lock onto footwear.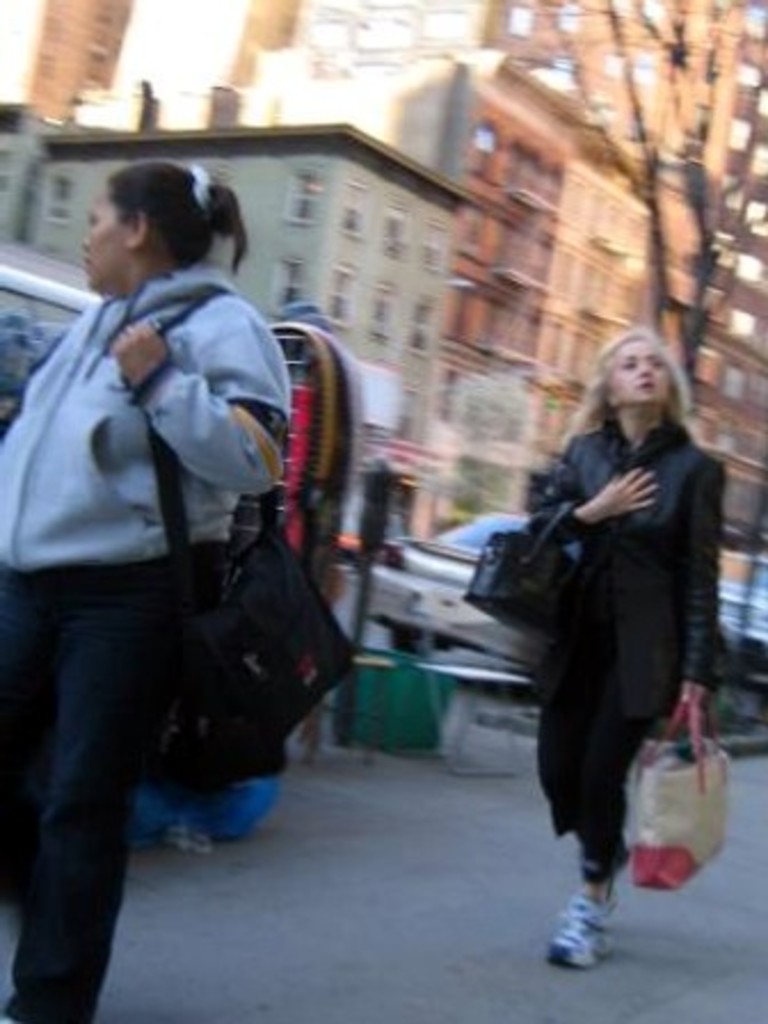
Locked: 558, 885, 615, 969.
